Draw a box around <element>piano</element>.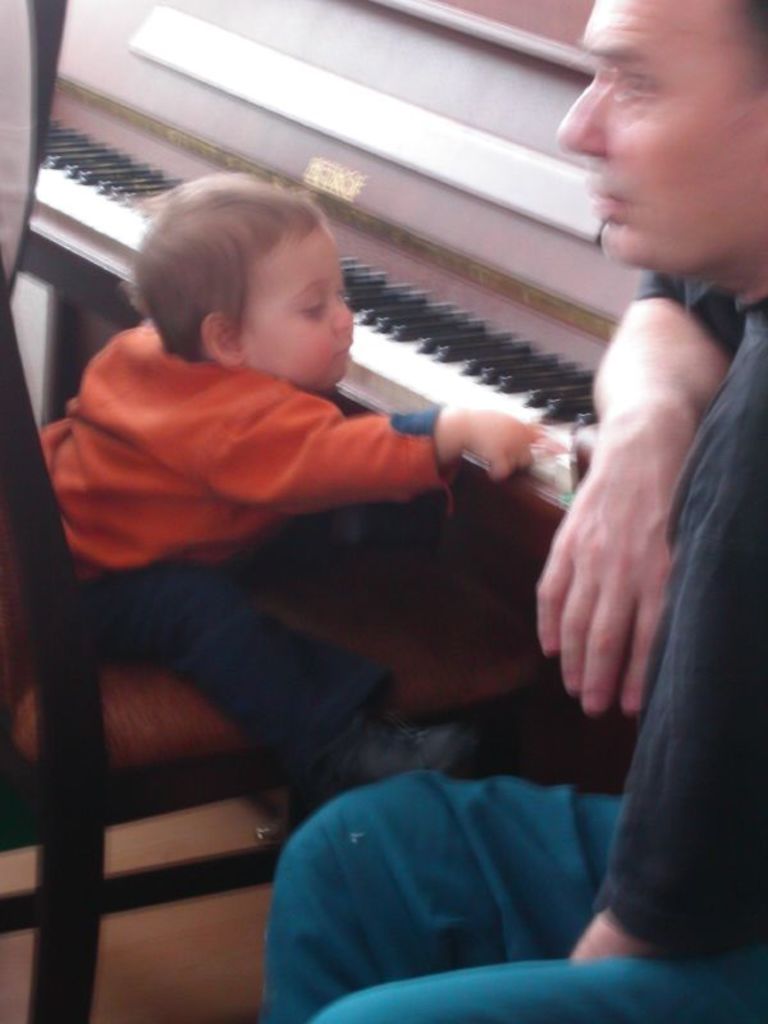
(17,0,635,497).
